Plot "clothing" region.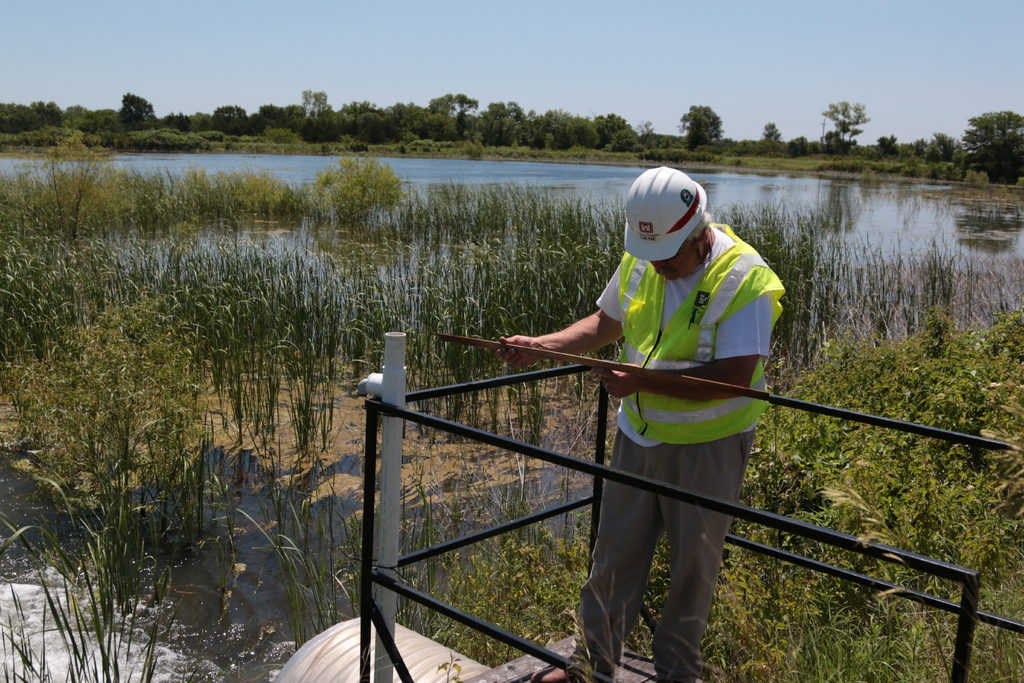
Plotted at Rect(547, 217, 790, 632).
